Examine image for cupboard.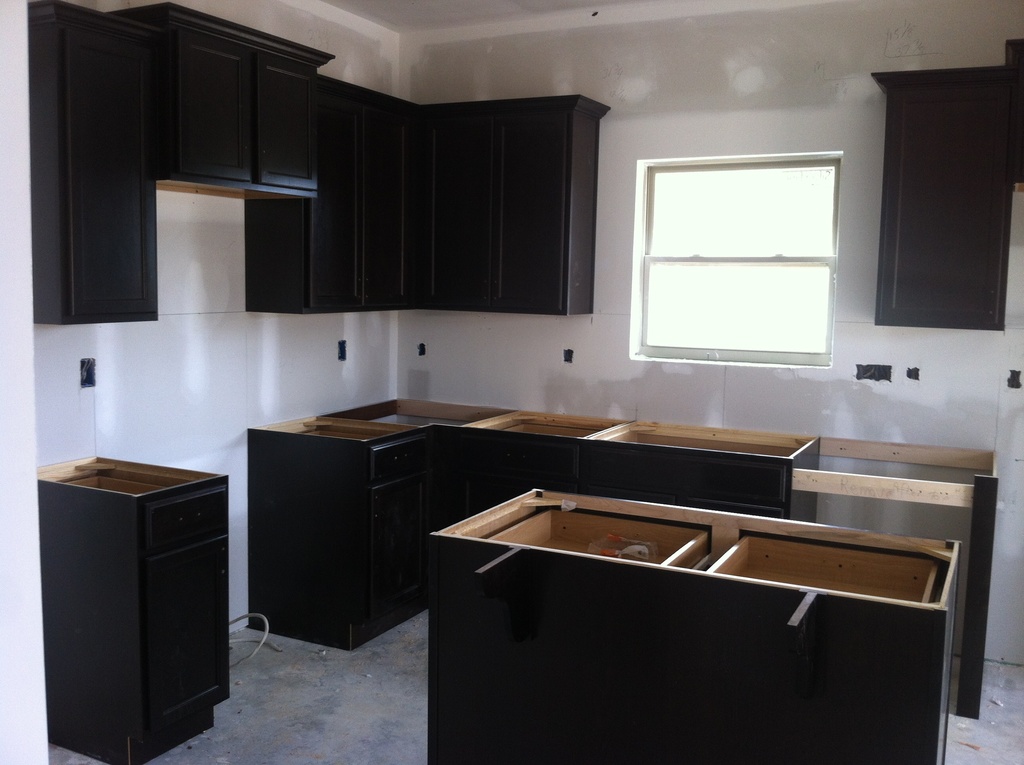
Examination result: Rect(47, 444, 251, 764).
